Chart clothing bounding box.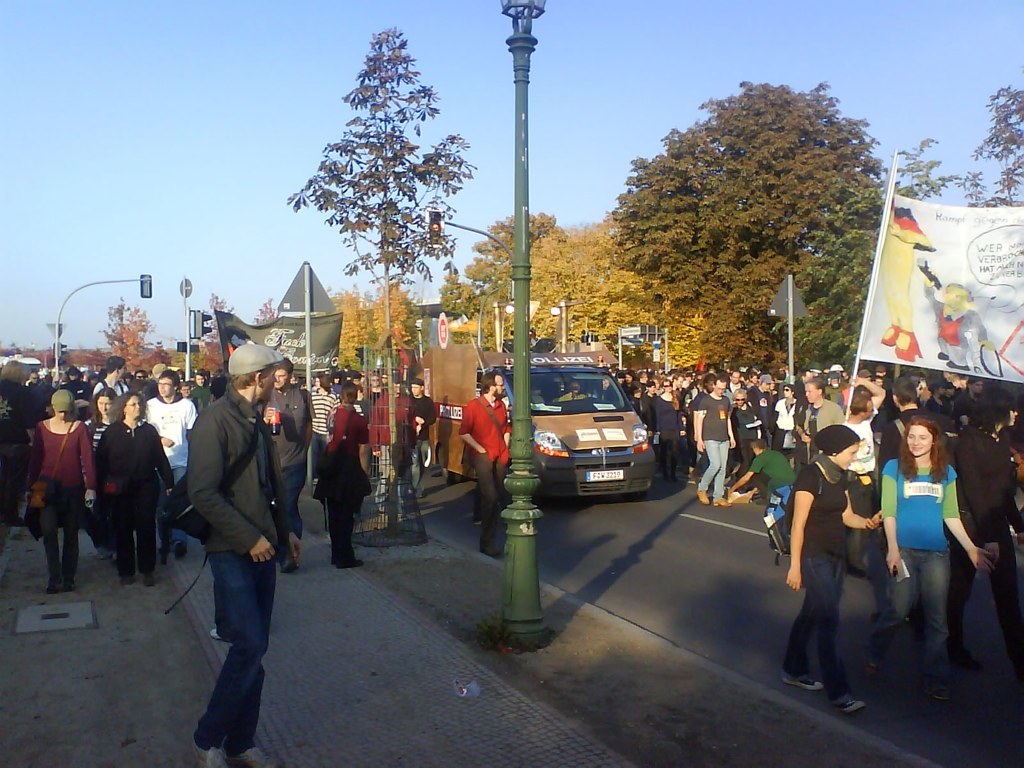
Charted: <region>89, 373, 129, 397</region>.
